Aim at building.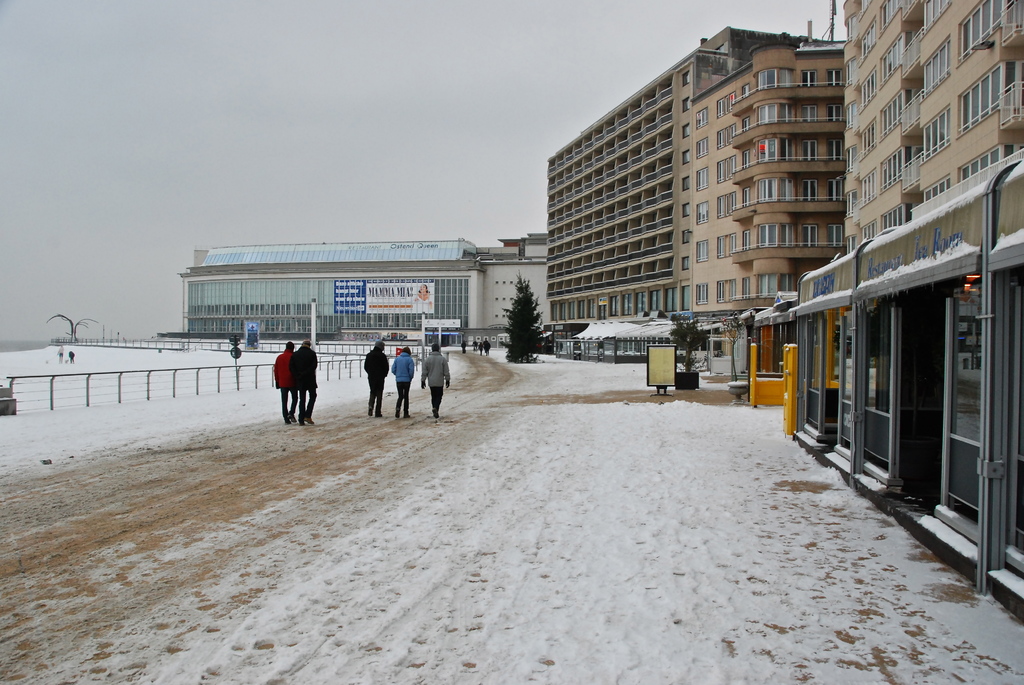
Aimed at 160:235:544:349.
